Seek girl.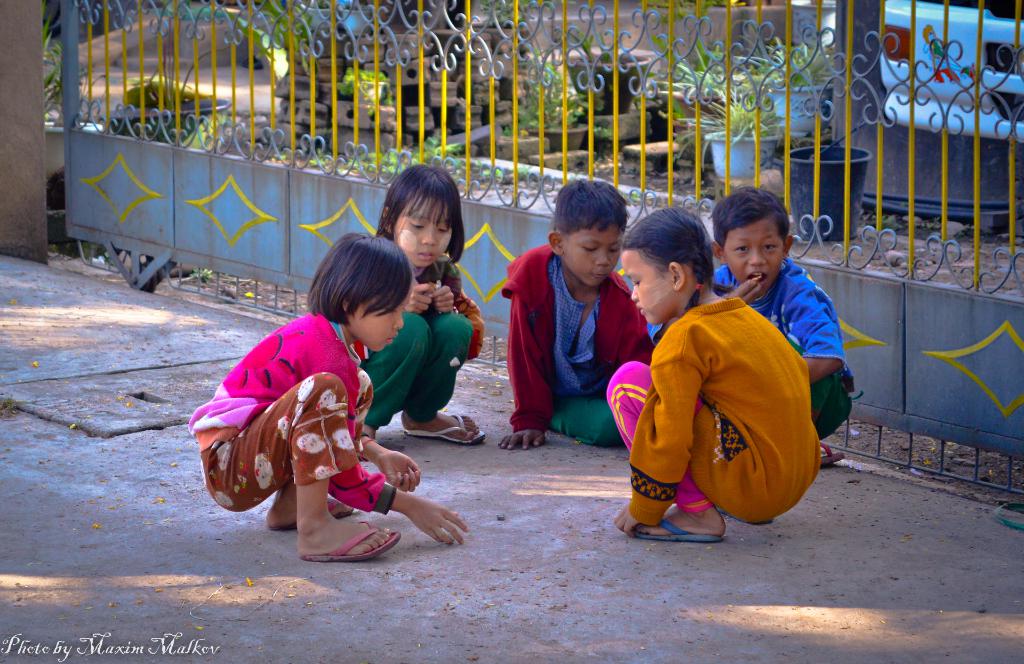
[361,163,484,448].
